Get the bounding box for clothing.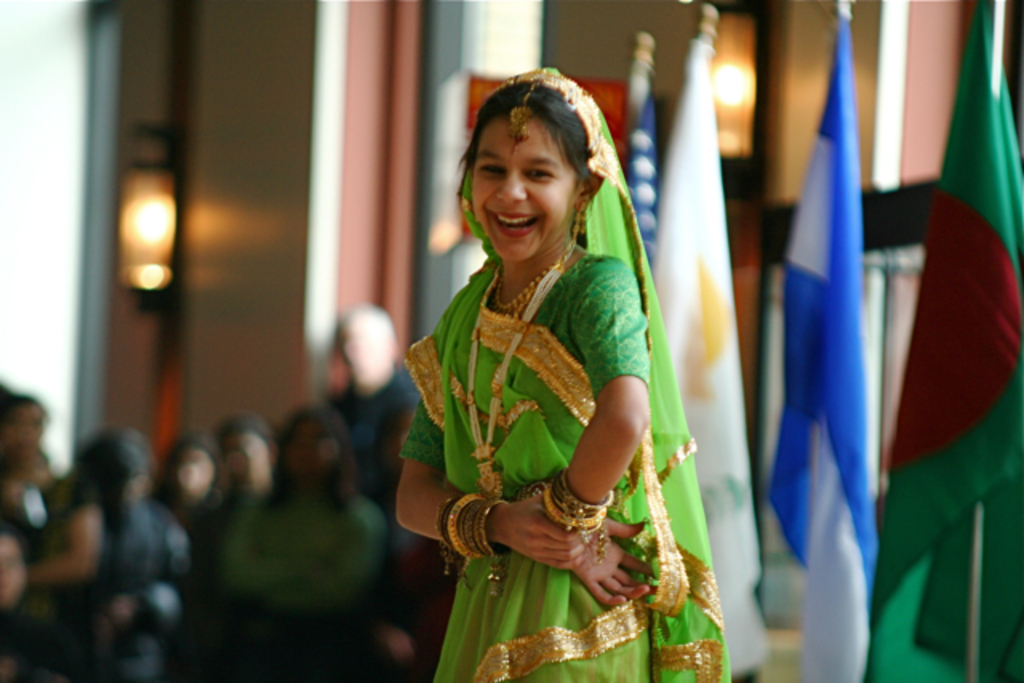
(left=338, top=357, right=456, bottom=505).
